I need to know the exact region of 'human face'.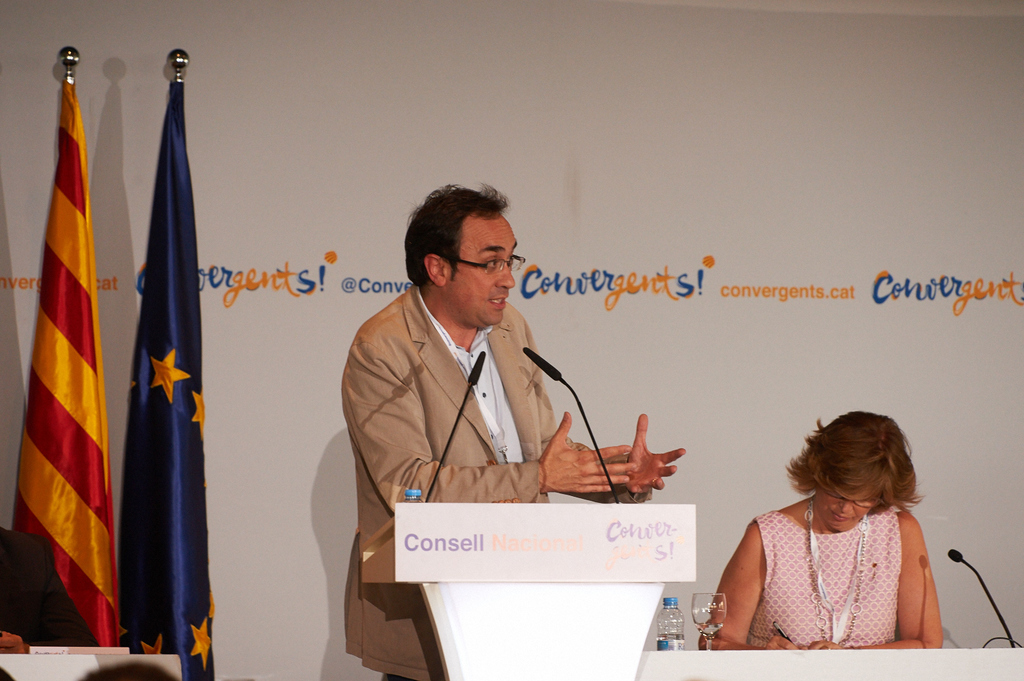
Region: (x1=815, y1=493, x2=873, y2=528).
